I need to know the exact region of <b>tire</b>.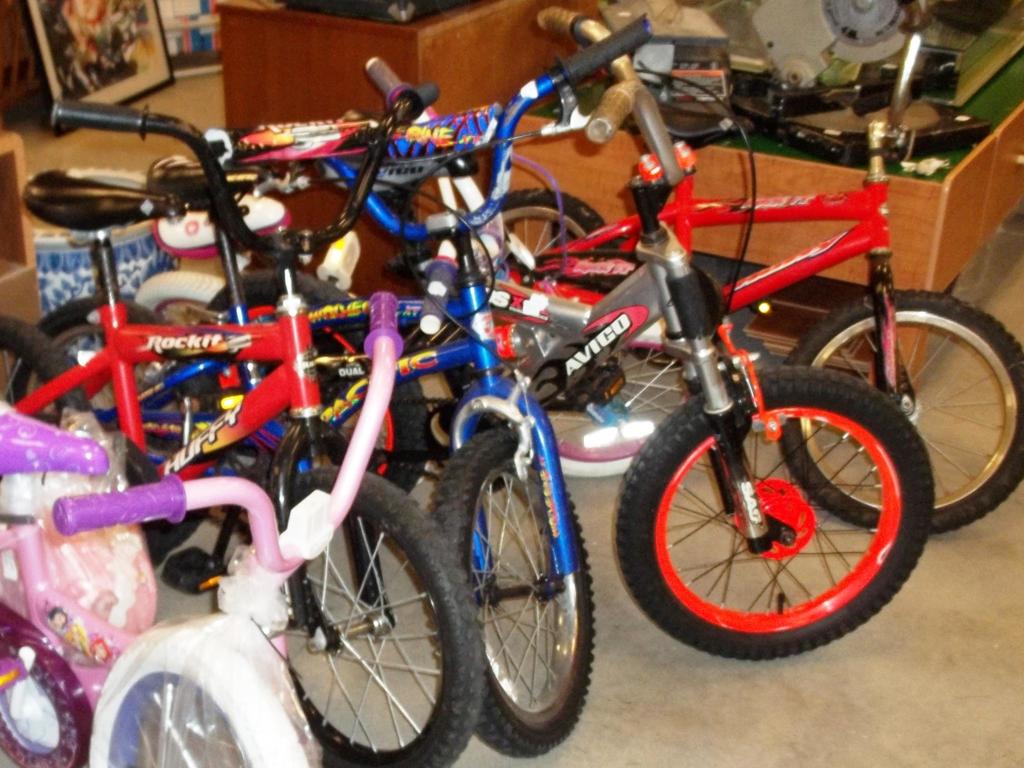
Region: box=[774, 285, 1023, 535].
